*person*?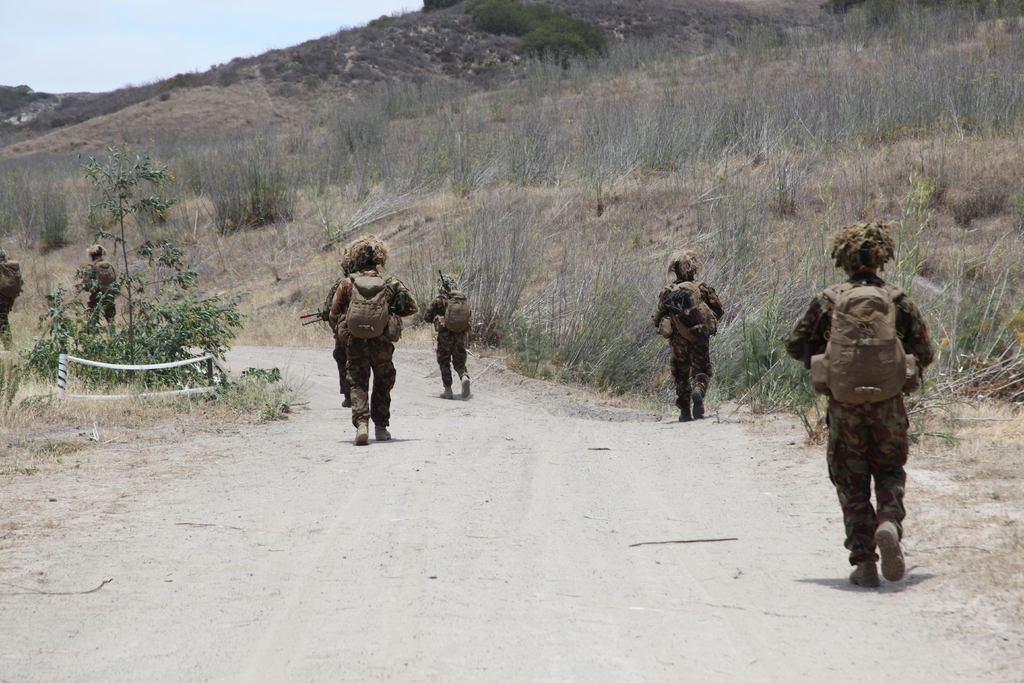
{"x1": 84, "y1": 240, "x2": 122, "y2": 335}
